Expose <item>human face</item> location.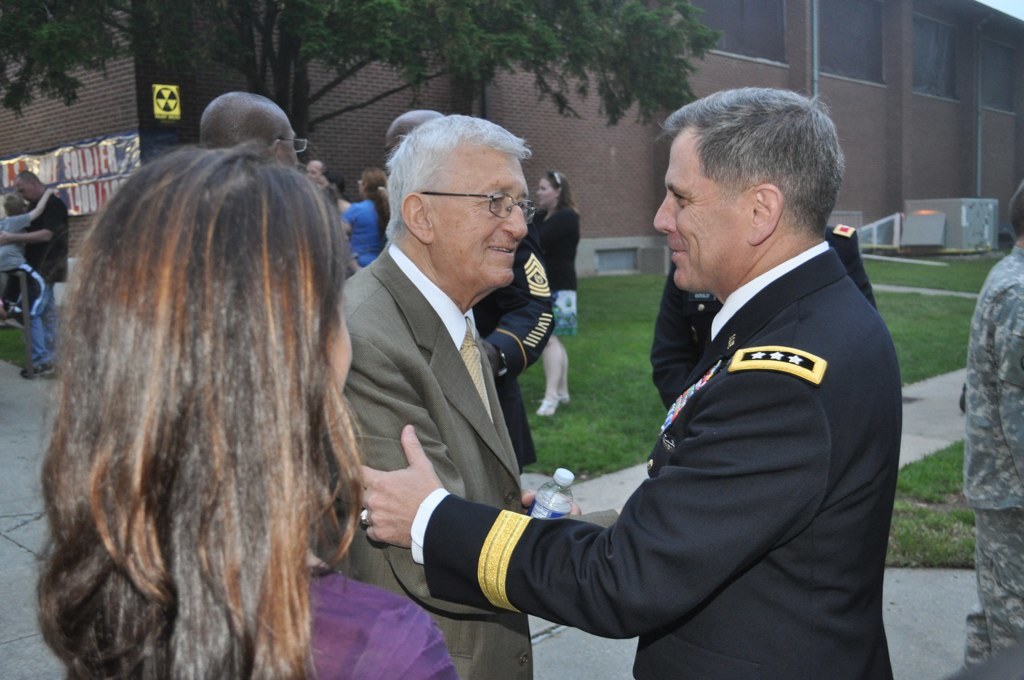
Exposed at [431, 143, 530, 287].
